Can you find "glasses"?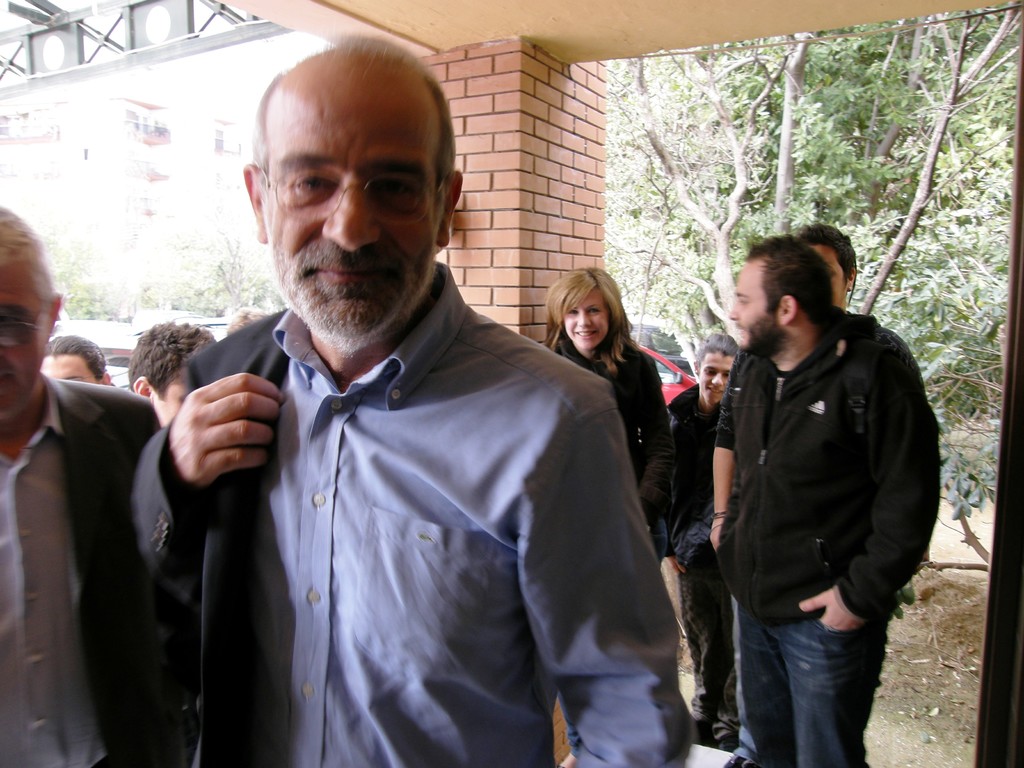
Yes, bounding box: [x1=257, y1=157, x2=459, y2=229].
